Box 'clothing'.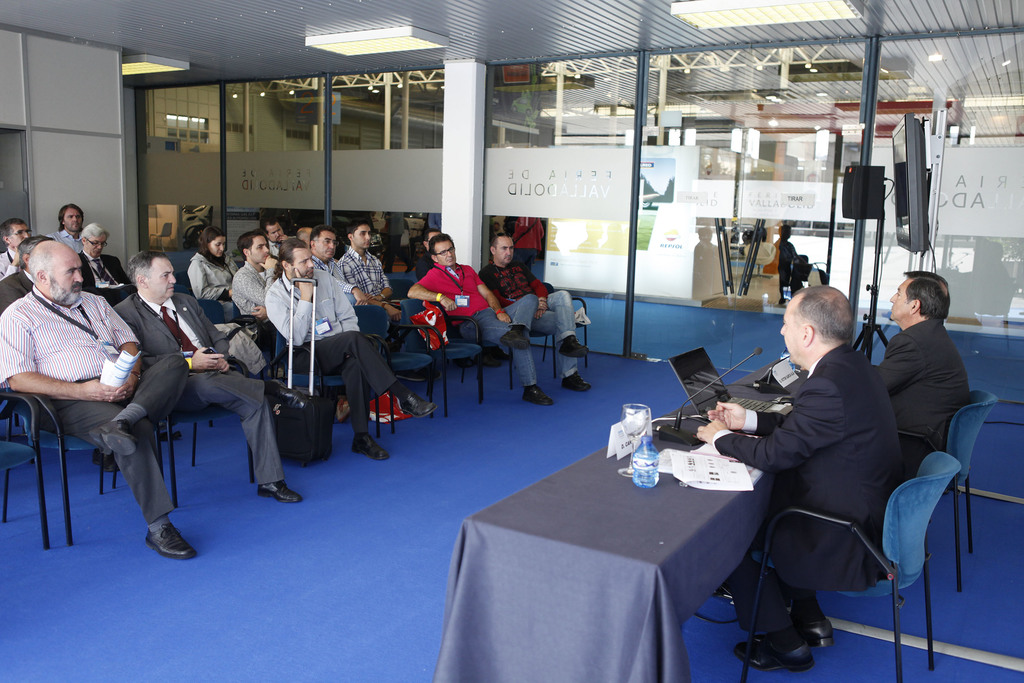
[left=186, top=250, right=243, bottom=313].
